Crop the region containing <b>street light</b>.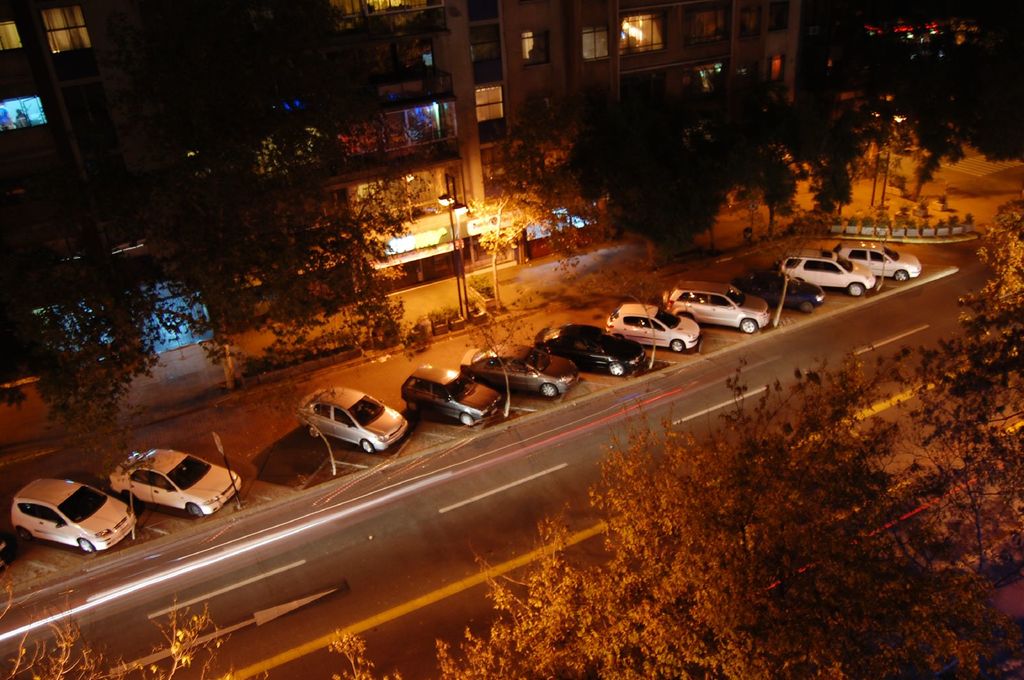
Crop region: bbox=(871, 107, 908, 205).
